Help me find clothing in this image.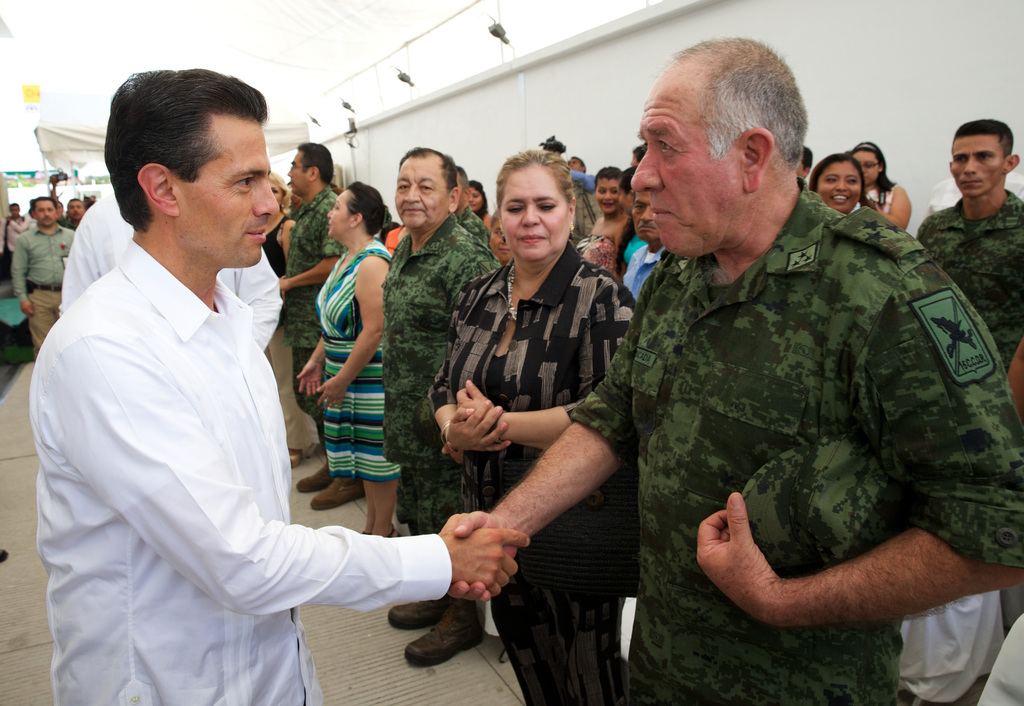
Found it: <bbox>383, 203, 502, 532</bbox>.
